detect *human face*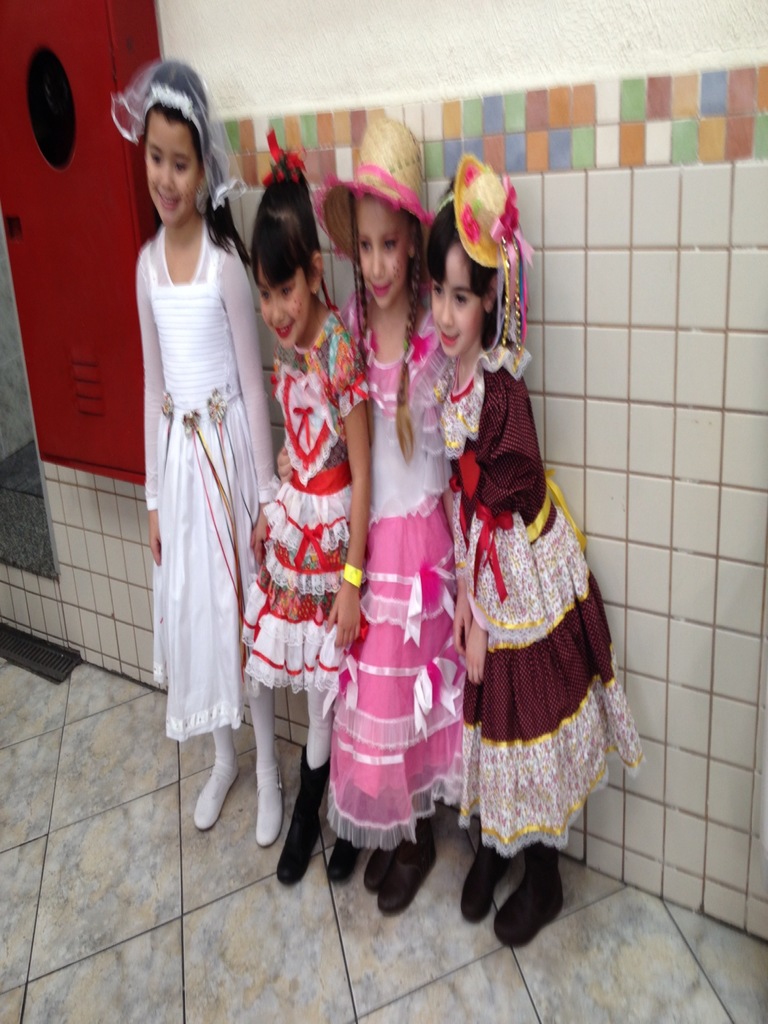
[left=432, top=244, right=486, bottom=354]
